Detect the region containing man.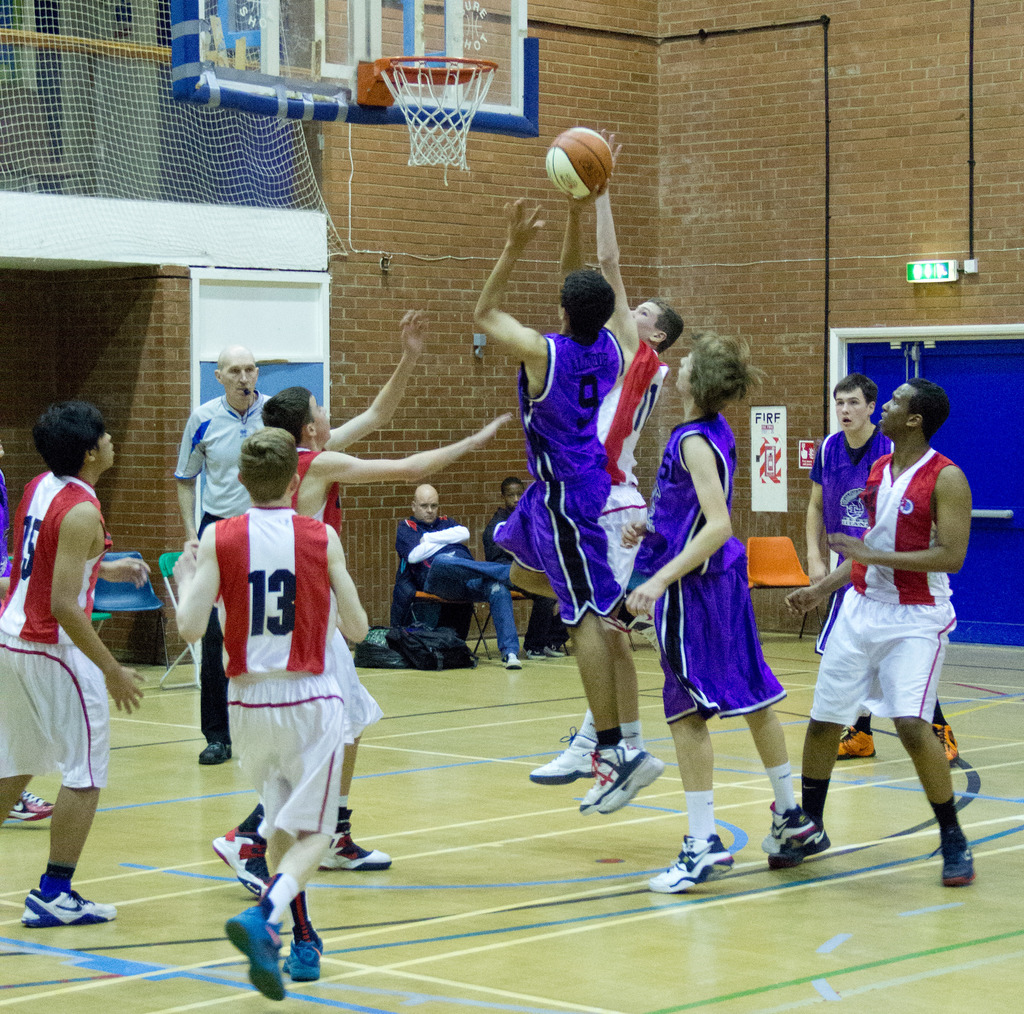
l=478, t=172, r=658, b=821.
